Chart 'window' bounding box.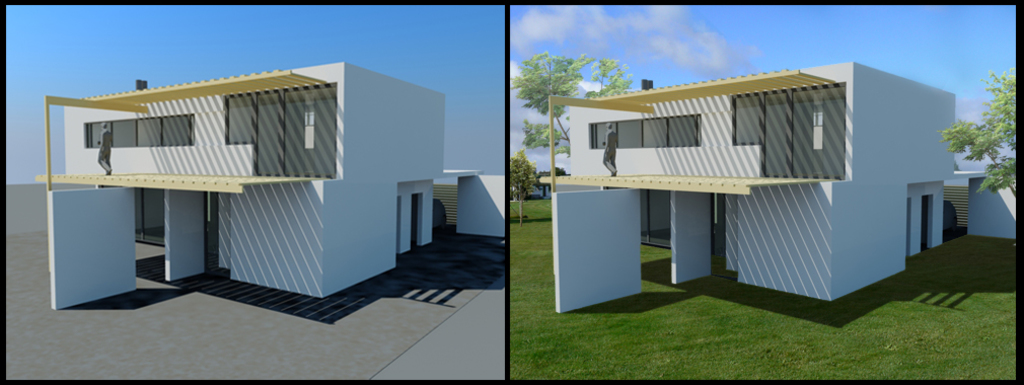
Charted: bbox(579, 110, 709, 157).
